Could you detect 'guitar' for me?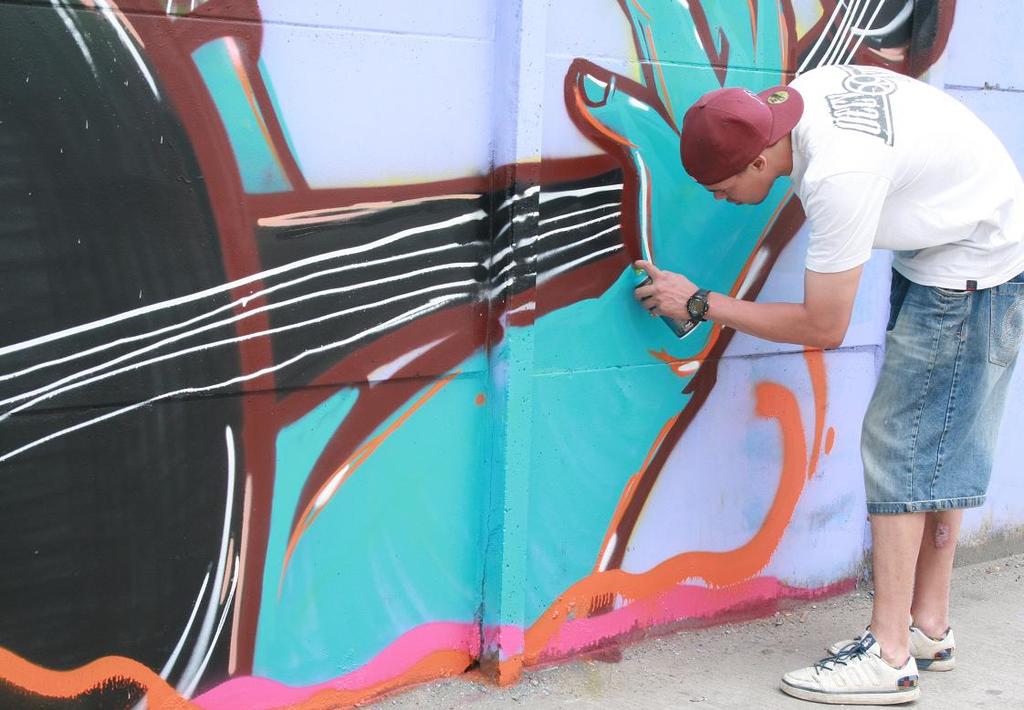
Detection result: box=[0, 0, 956, 709].
